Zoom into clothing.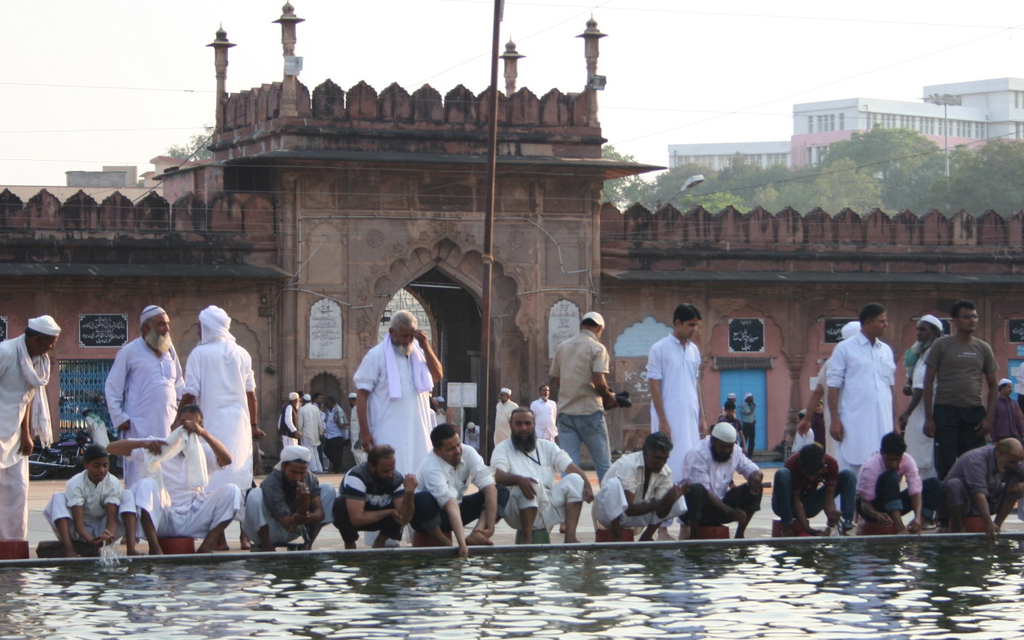
Zoom target: rect(739, 402, 758, 457).
